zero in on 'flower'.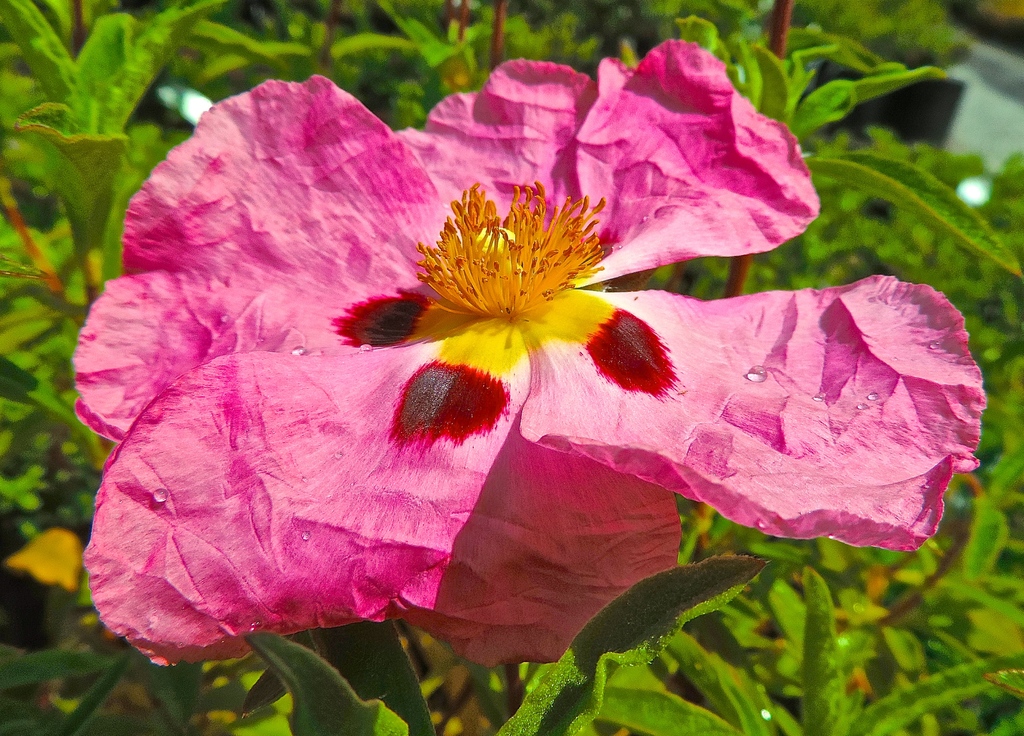
Zeroed in: (76, 37, 984, 676).
